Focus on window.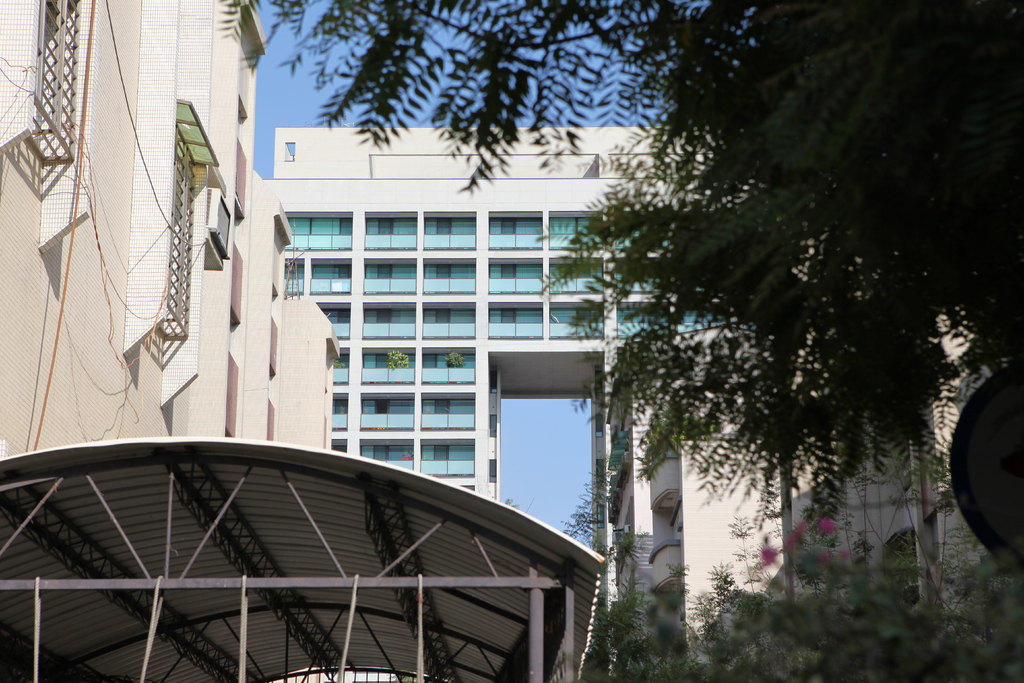
Focused at rect(596, 506, 605, 531).
